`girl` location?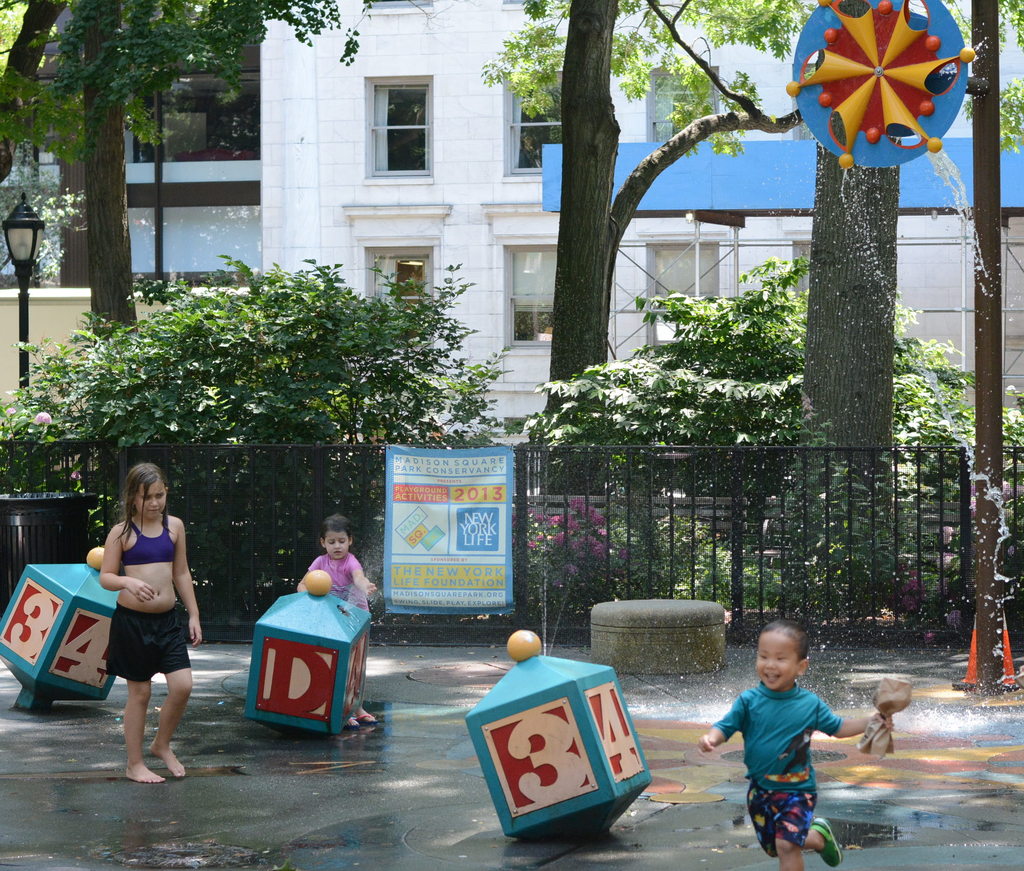
(99,461,204,782)
